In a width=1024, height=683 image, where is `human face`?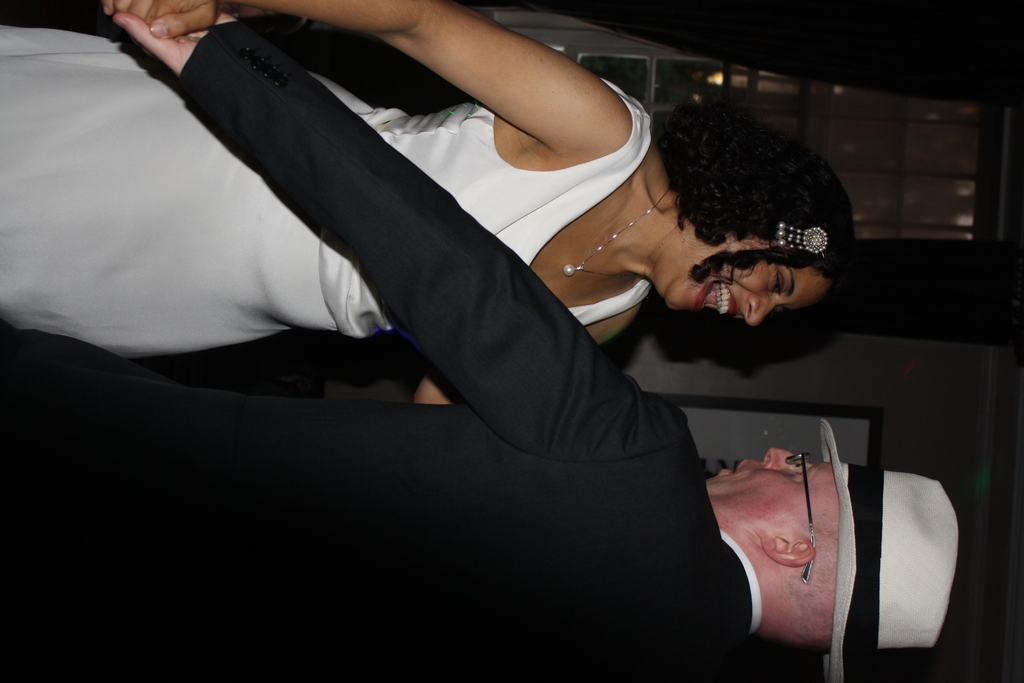
<bbox>666, 240, 828, 325</bbox>.
